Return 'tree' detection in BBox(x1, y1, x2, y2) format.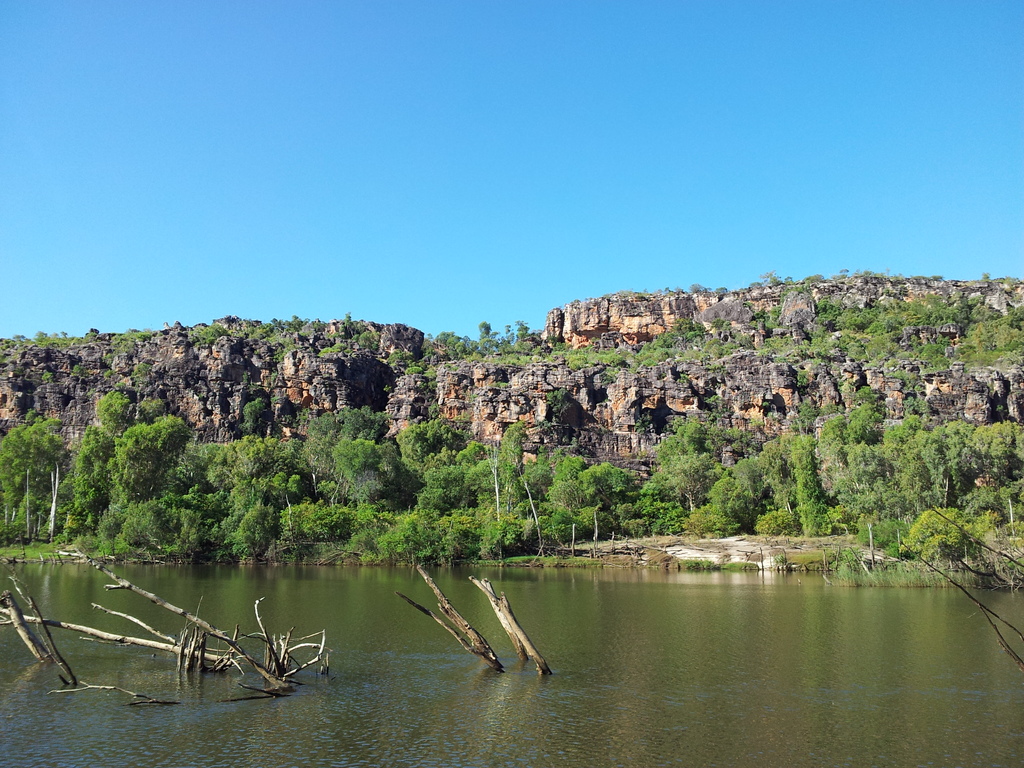
BBox(761, 433, 793, 514).
